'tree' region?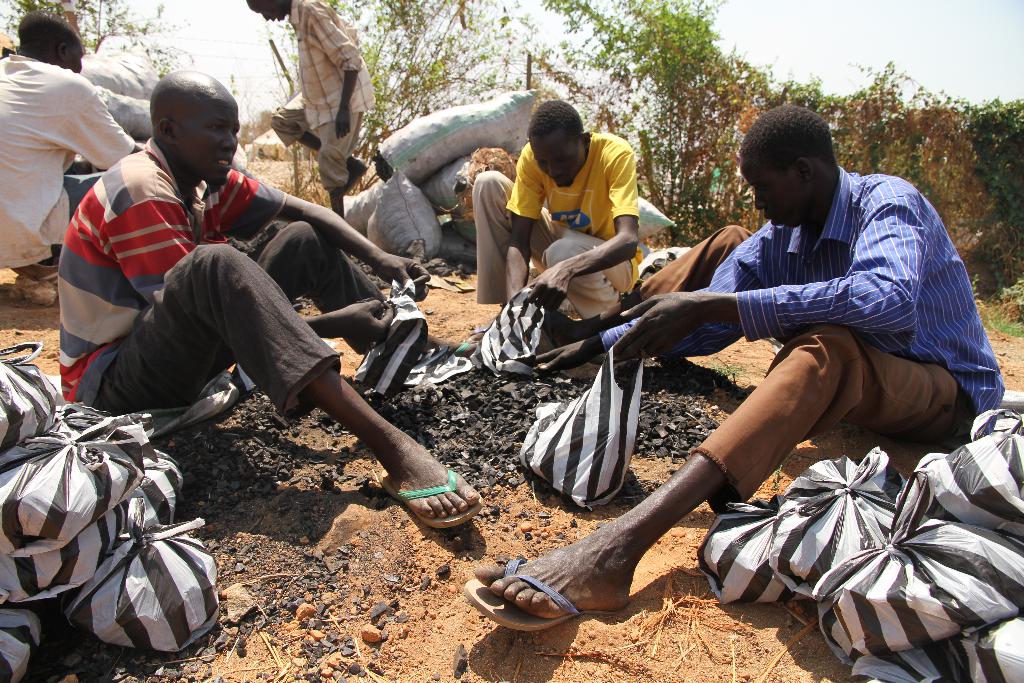
0, 0, 194, 63
